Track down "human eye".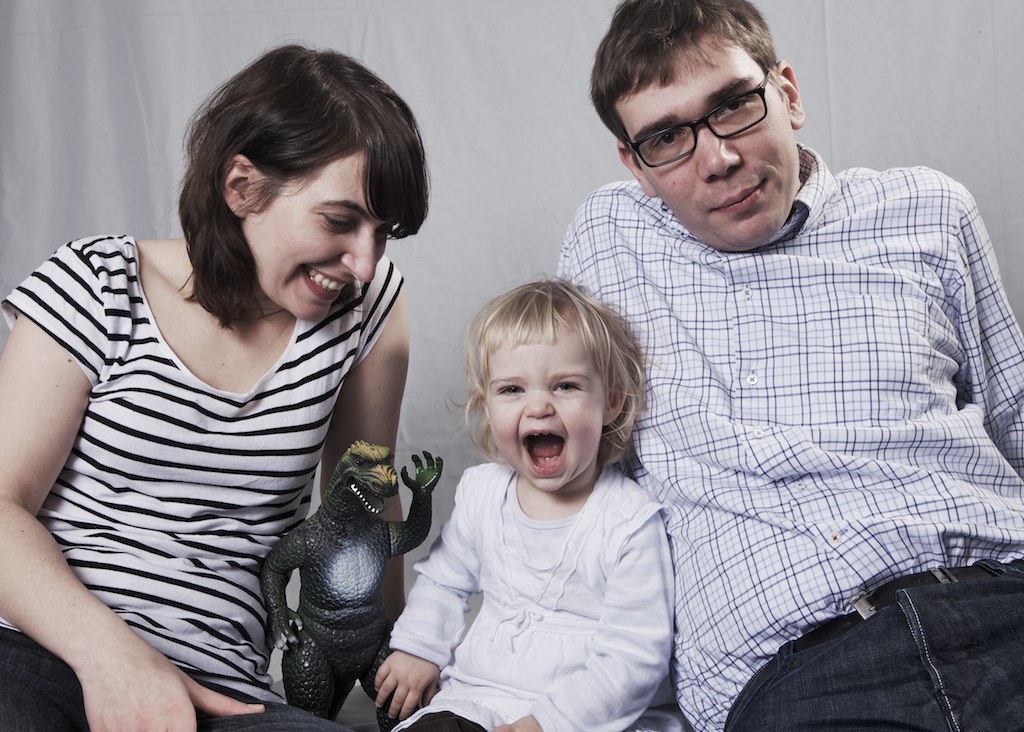
Tracked to {"x1": 654, "y1": 123, "x2": 684, "y2": 151}.
